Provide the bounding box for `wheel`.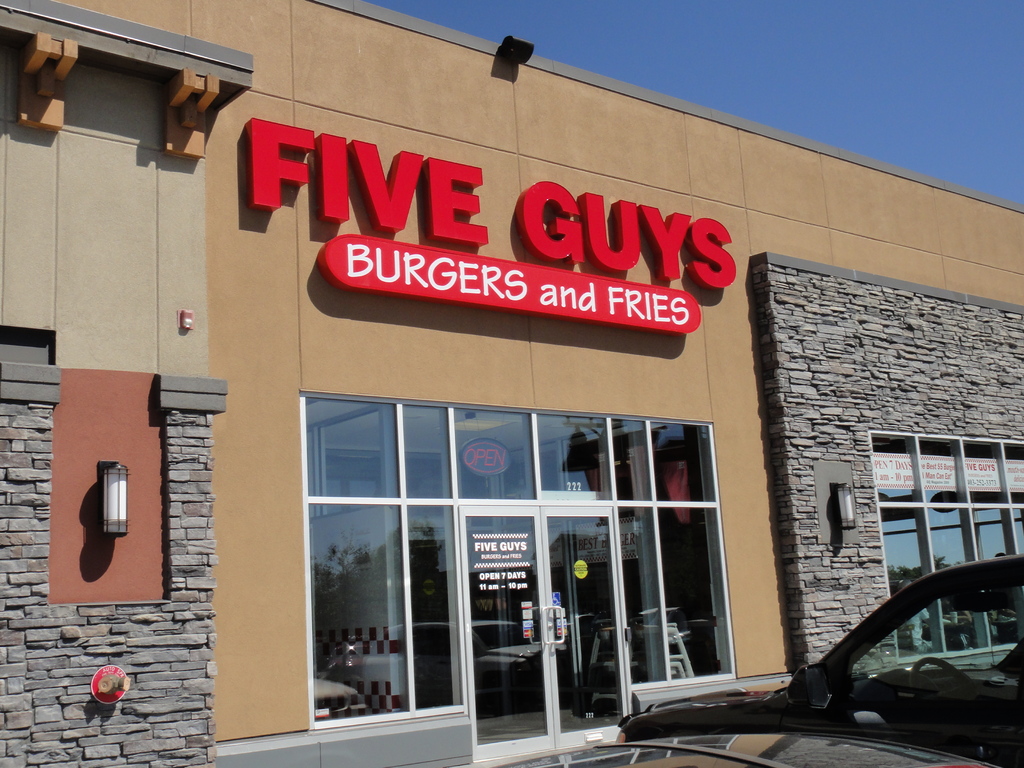
(x1=907, y1=653, x2=968, y2=692).
